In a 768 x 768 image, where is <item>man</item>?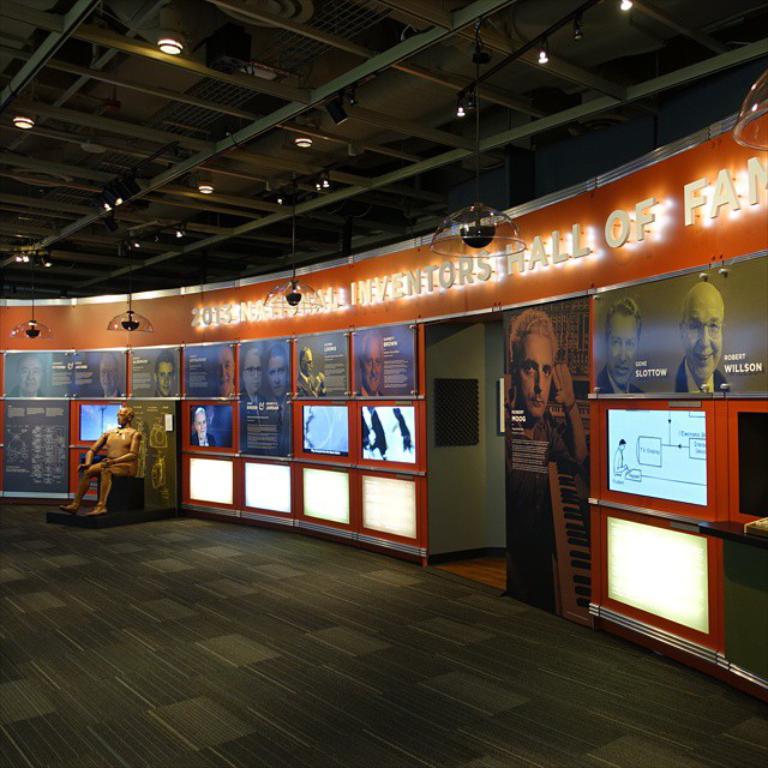
x1=506, y1=313, x2=580, y2=469.
